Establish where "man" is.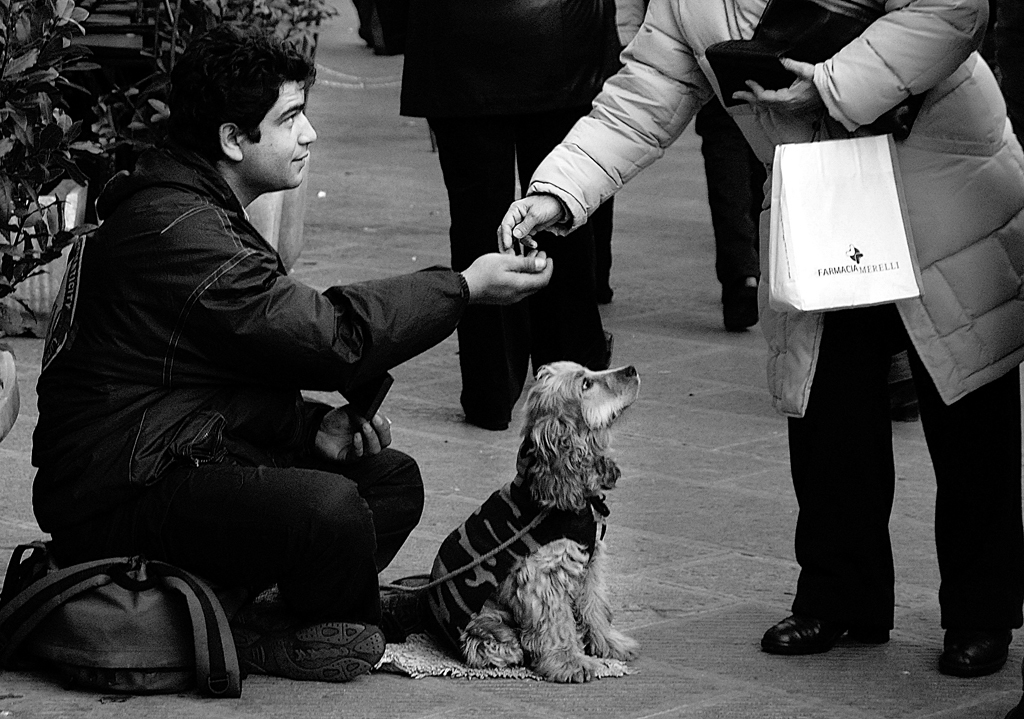
Established at 377 0 636 432.
